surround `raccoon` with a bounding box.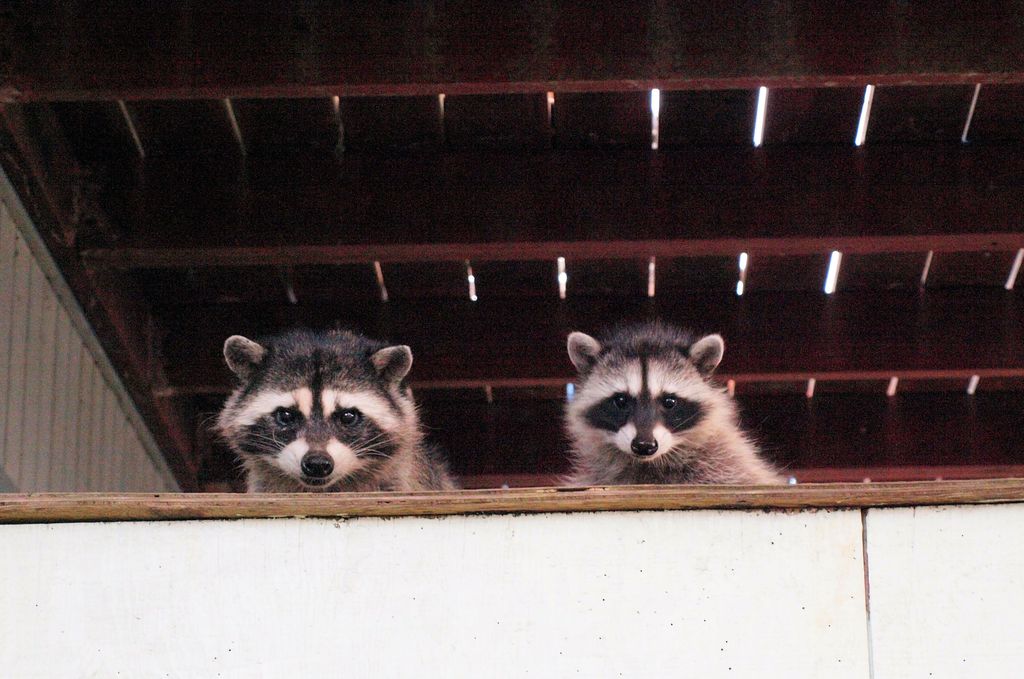
(544,319,794,489).
